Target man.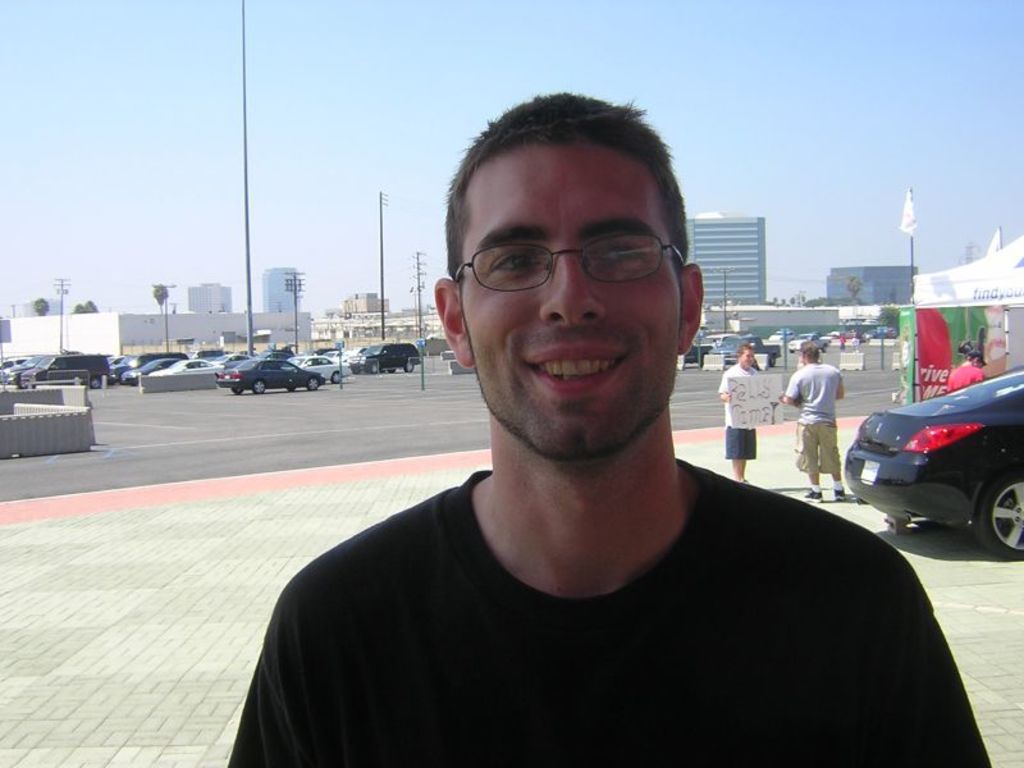
Target region: Rect(786, 337, 864, 497).
